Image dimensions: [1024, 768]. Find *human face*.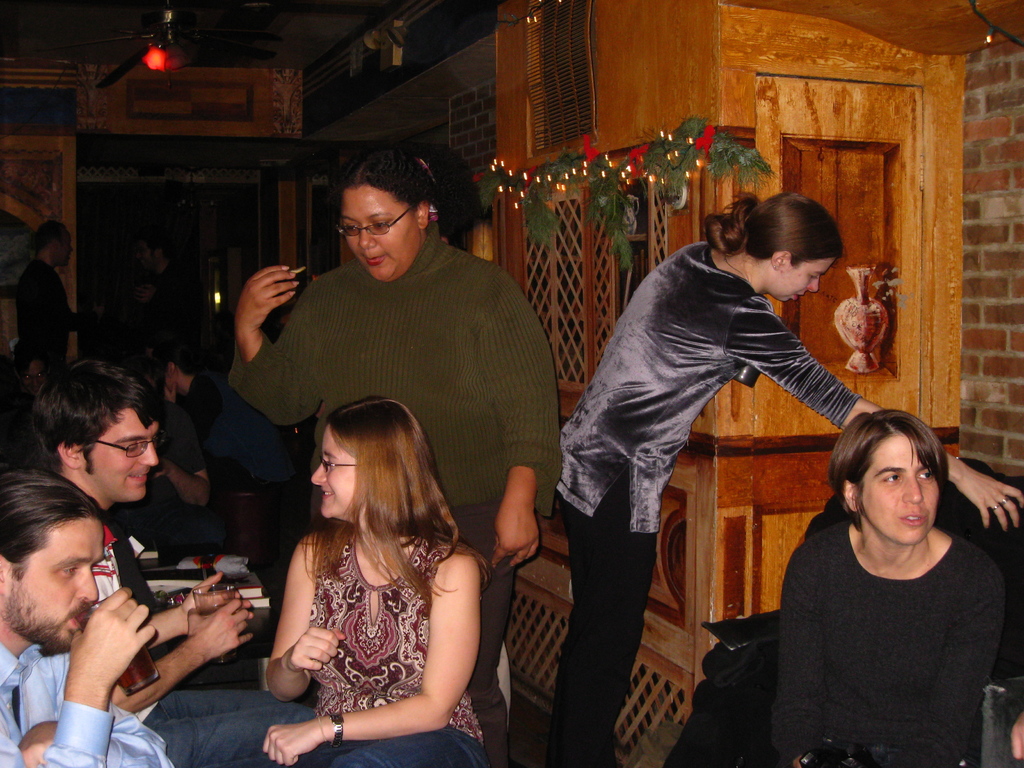
bbox=[5, 514, 102, 647].
